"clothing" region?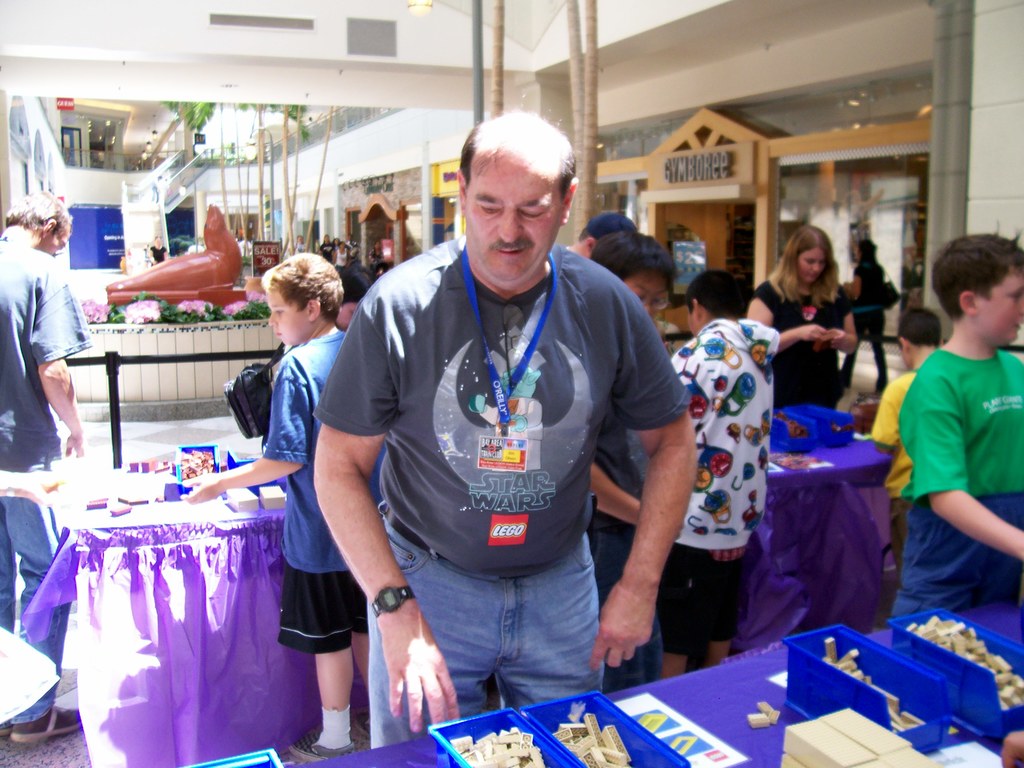
[x1=838, y1=261, x2=889, y2=391]
